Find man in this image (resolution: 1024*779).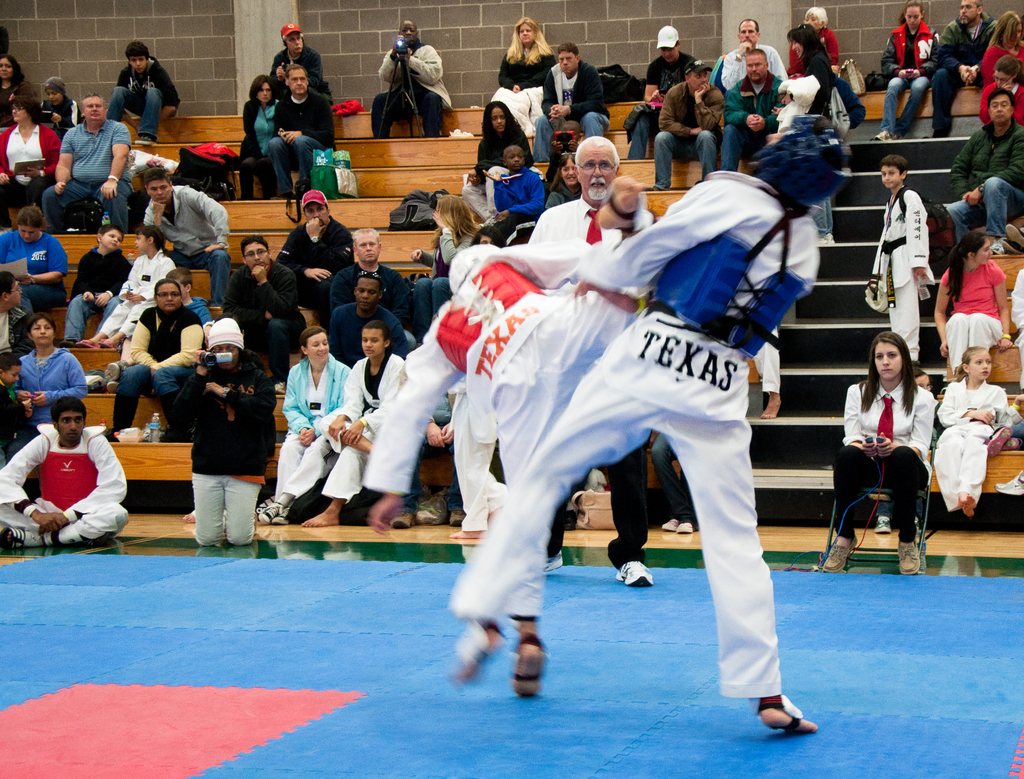
x1=721 y1=47 x2=790 y2=169.
